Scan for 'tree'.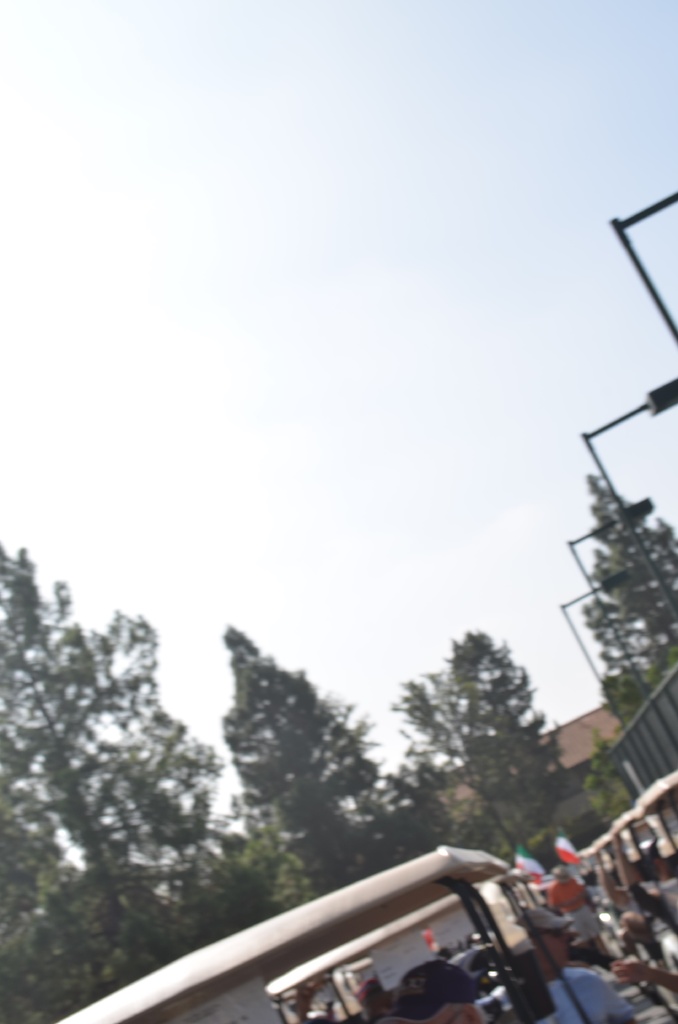
Scan result: select_region(574, 469, 677, 744).
